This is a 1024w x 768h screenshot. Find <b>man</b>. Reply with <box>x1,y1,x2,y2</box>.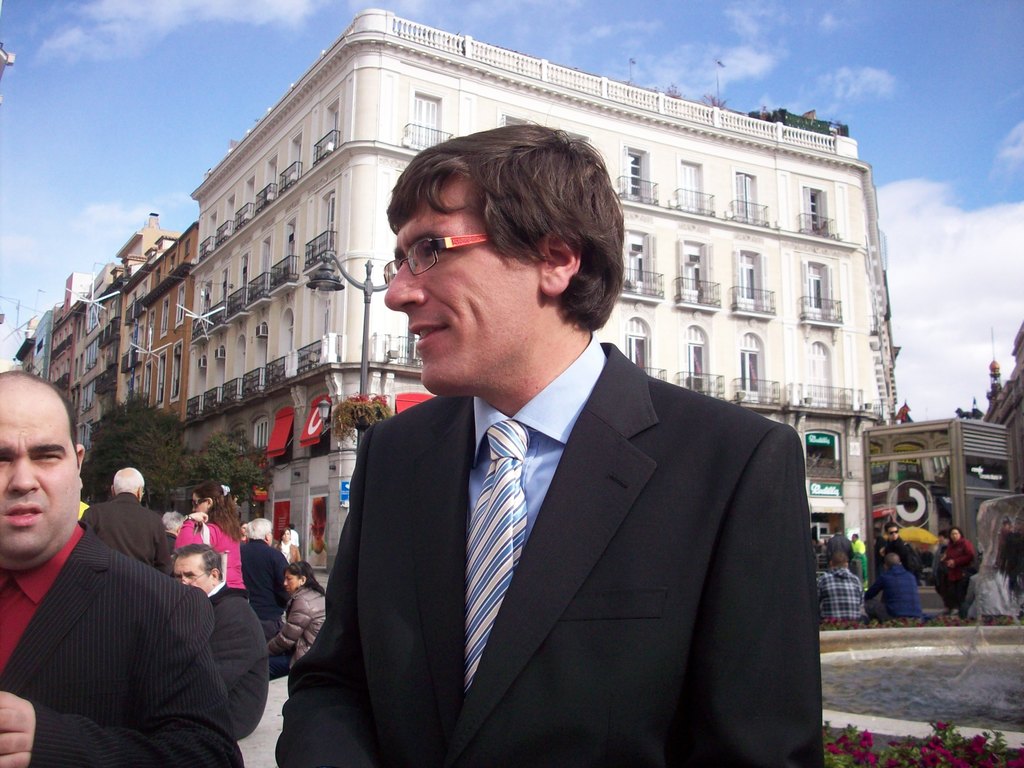
<box>80,466,170,574</box>.
